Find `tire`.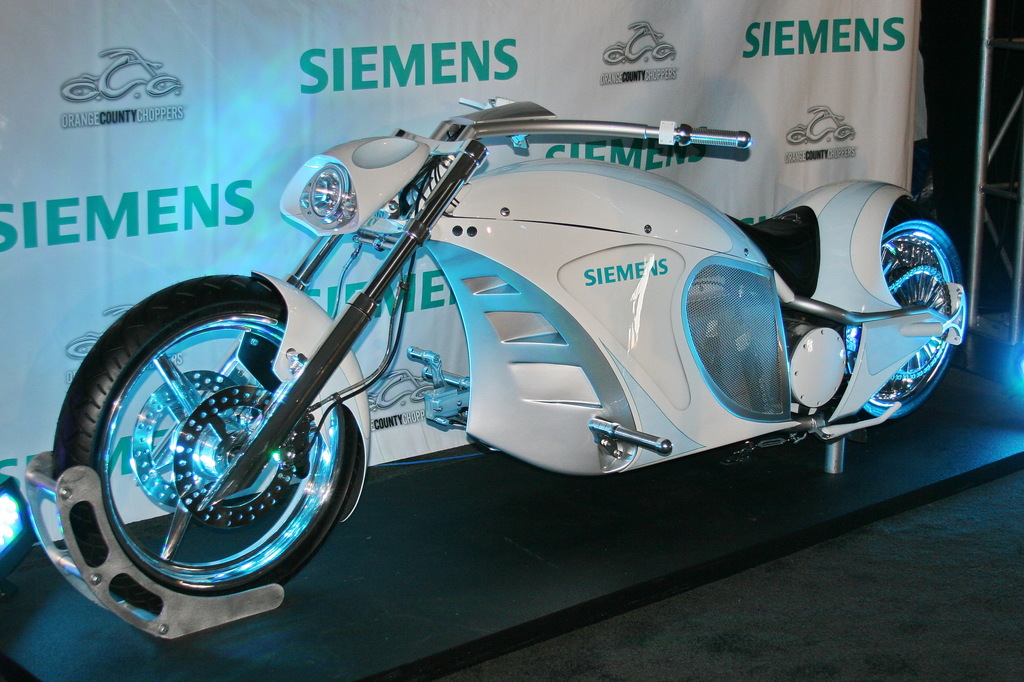
[left=845, top=200, right=963, bottom=422].
